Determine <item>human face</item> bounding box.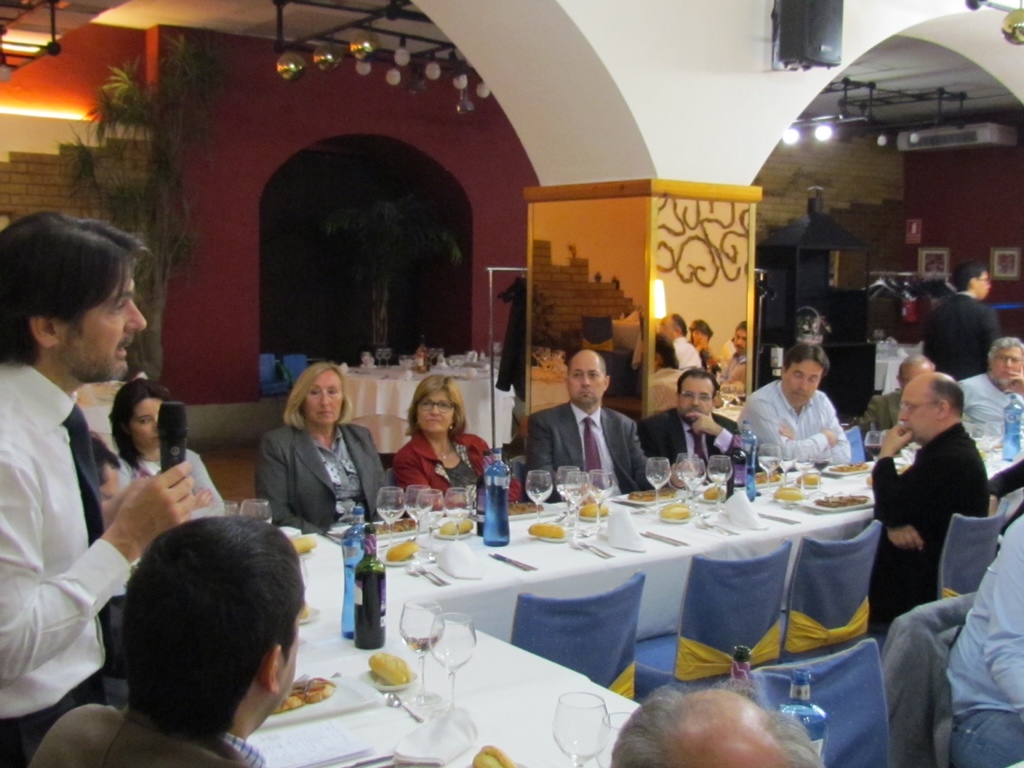
Determined: {"x1": 676, "y1": 377, "x2": 711, "y2": 425}.
